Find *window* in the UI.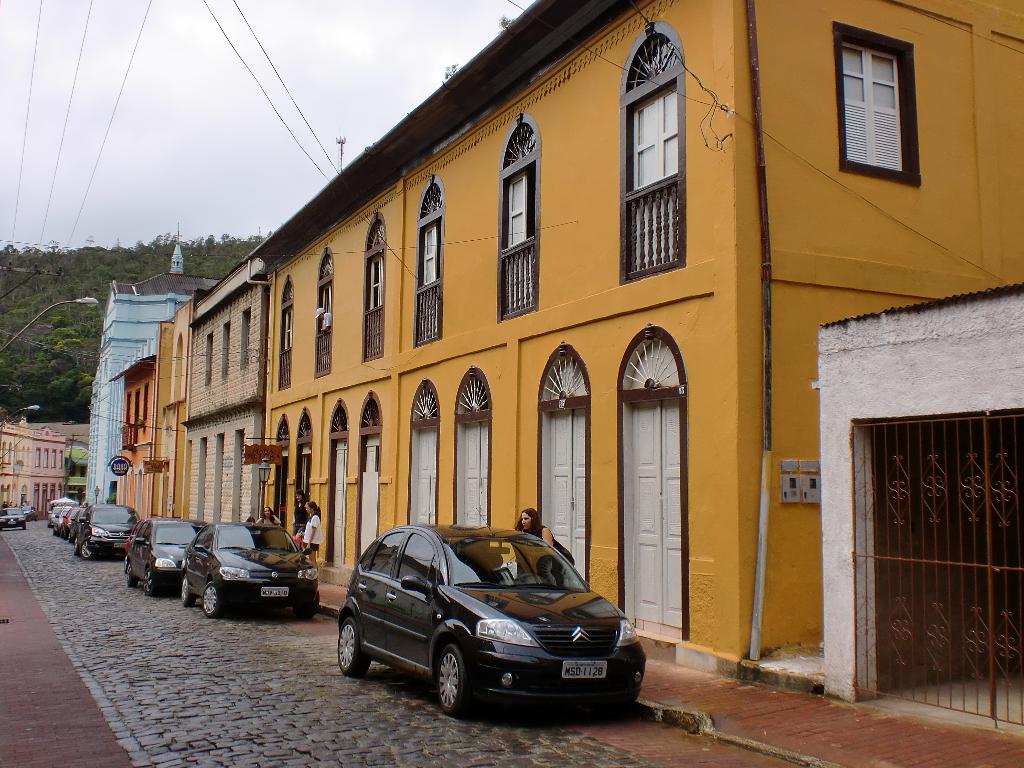
UI element at [204,308,252,388].
